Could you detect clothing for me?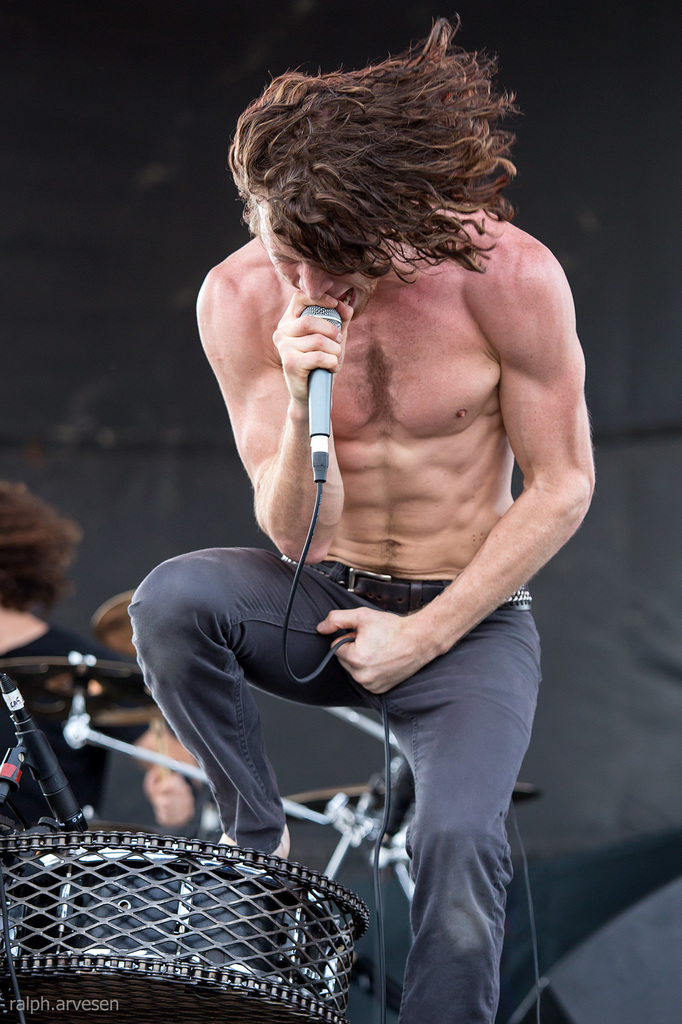
Detection result: x1=115 y1=536 x2=526 y2=1023.
